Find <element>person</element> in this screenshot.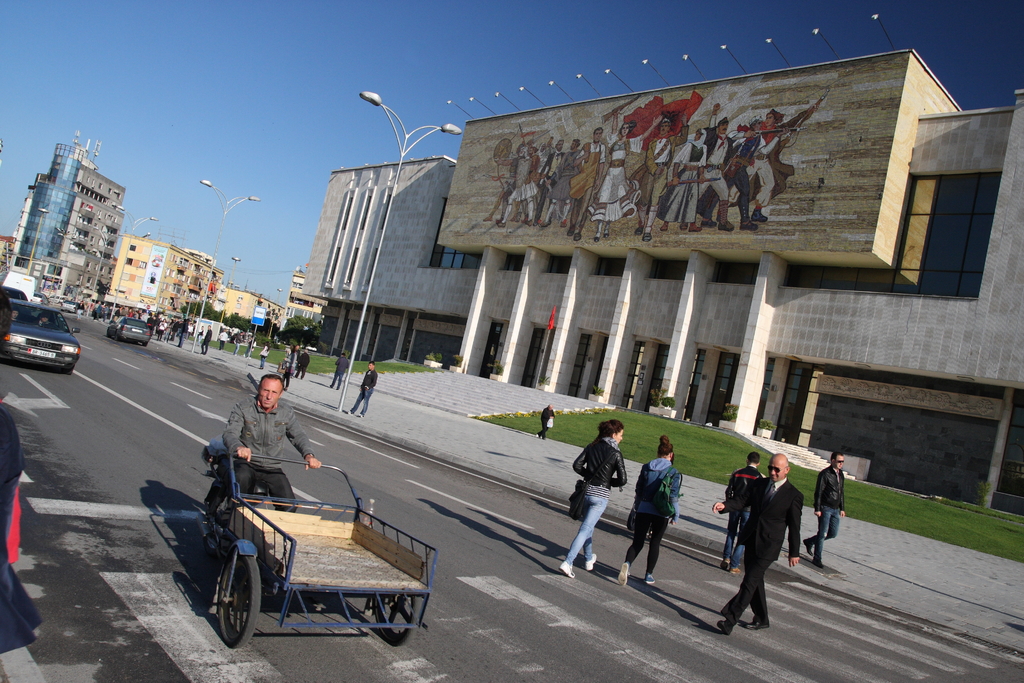
The bounding box for <element>person</element> is detection(216, 329, 227, 349).
